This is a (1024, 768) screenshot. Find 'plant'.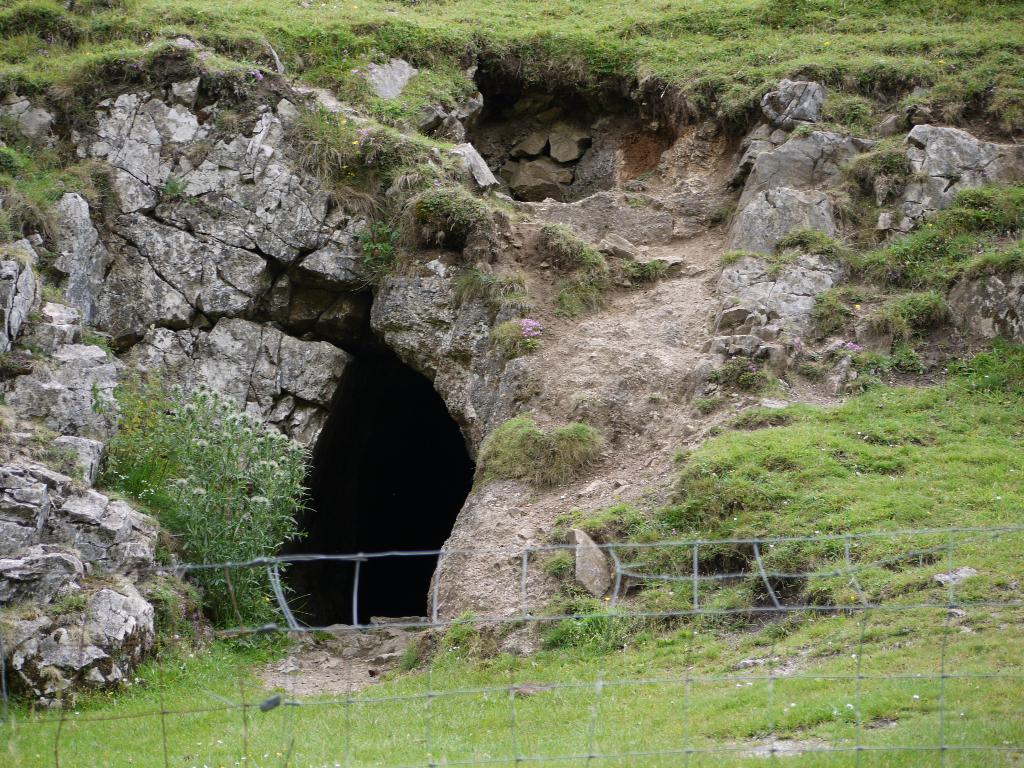
Bounding box: (620, 255, 667, 280).
